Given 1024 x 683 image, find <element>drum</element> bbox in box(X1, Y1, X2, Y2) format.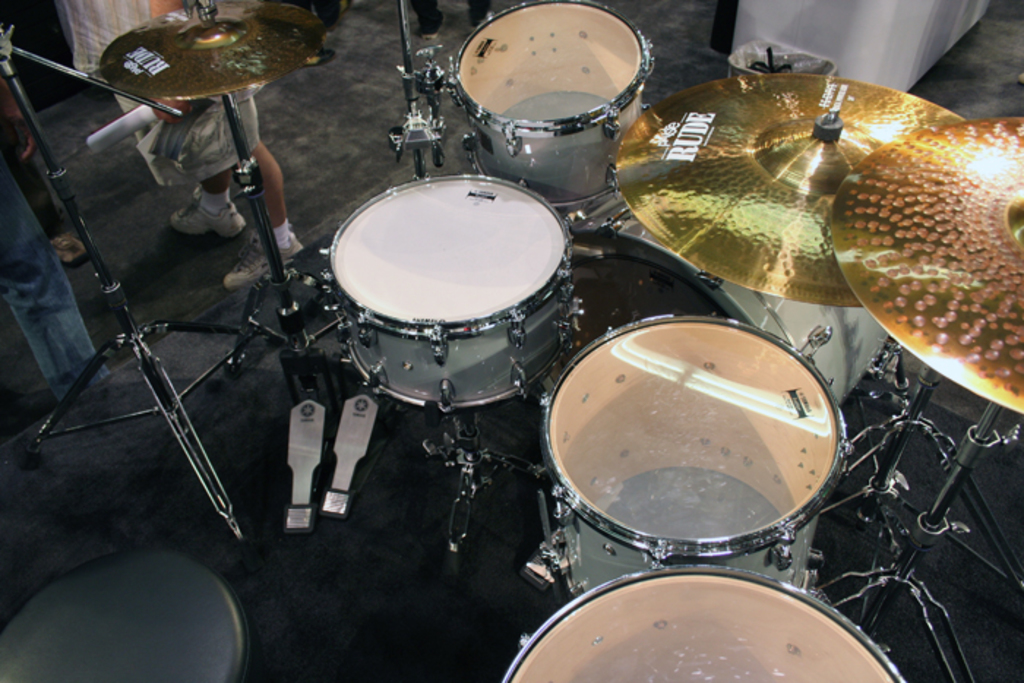
box(537, 317, 853, 592).
